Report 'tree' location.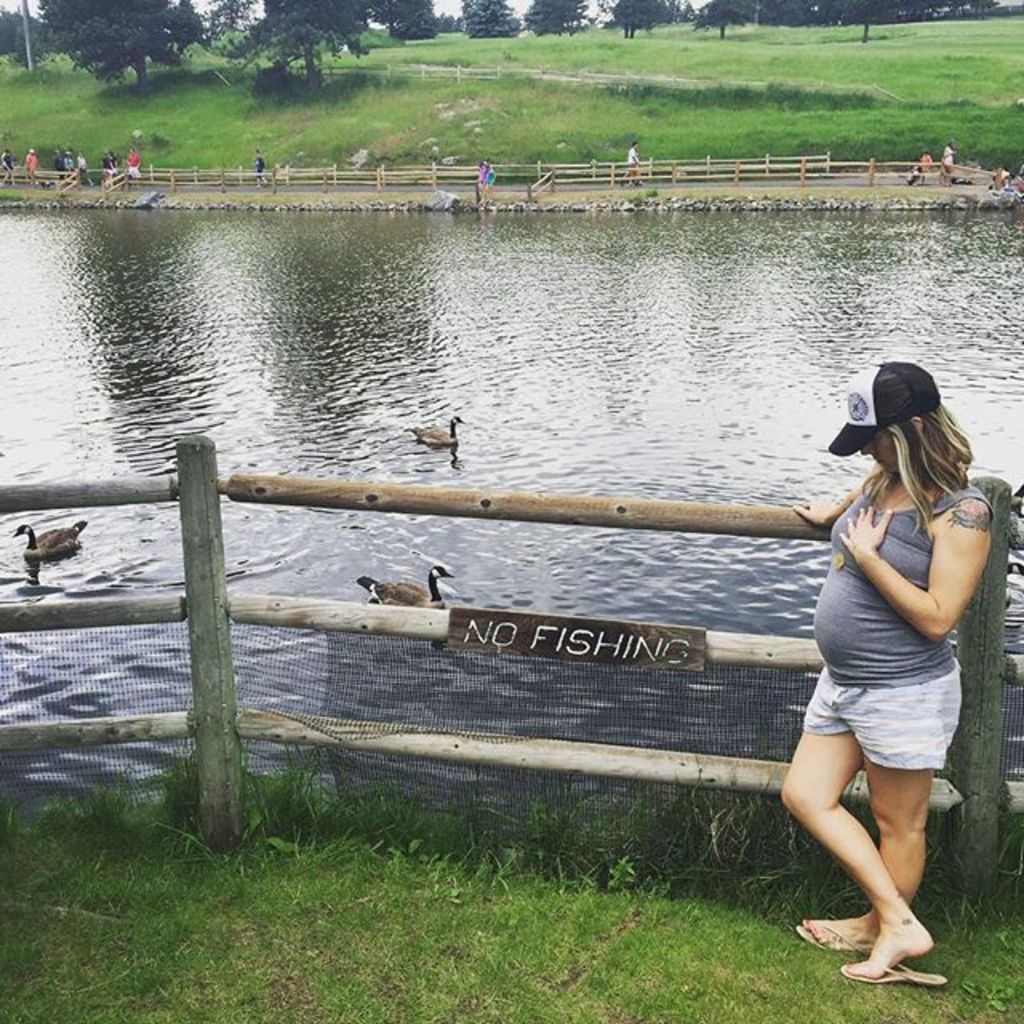
Report: region(603, 0, 682, 34).
